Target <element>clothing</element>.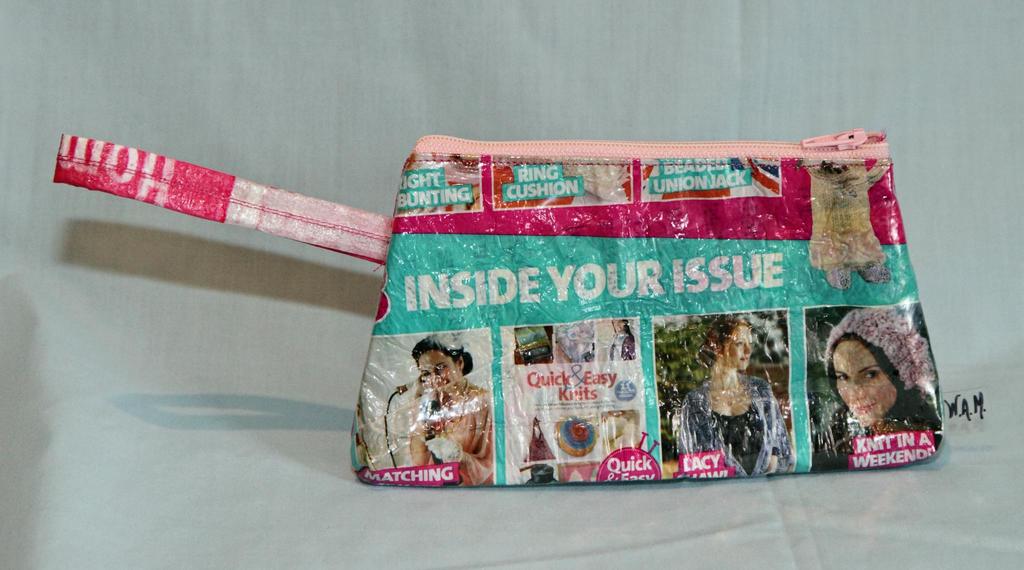
Target region: Rect(673, 383, 783, 489).
